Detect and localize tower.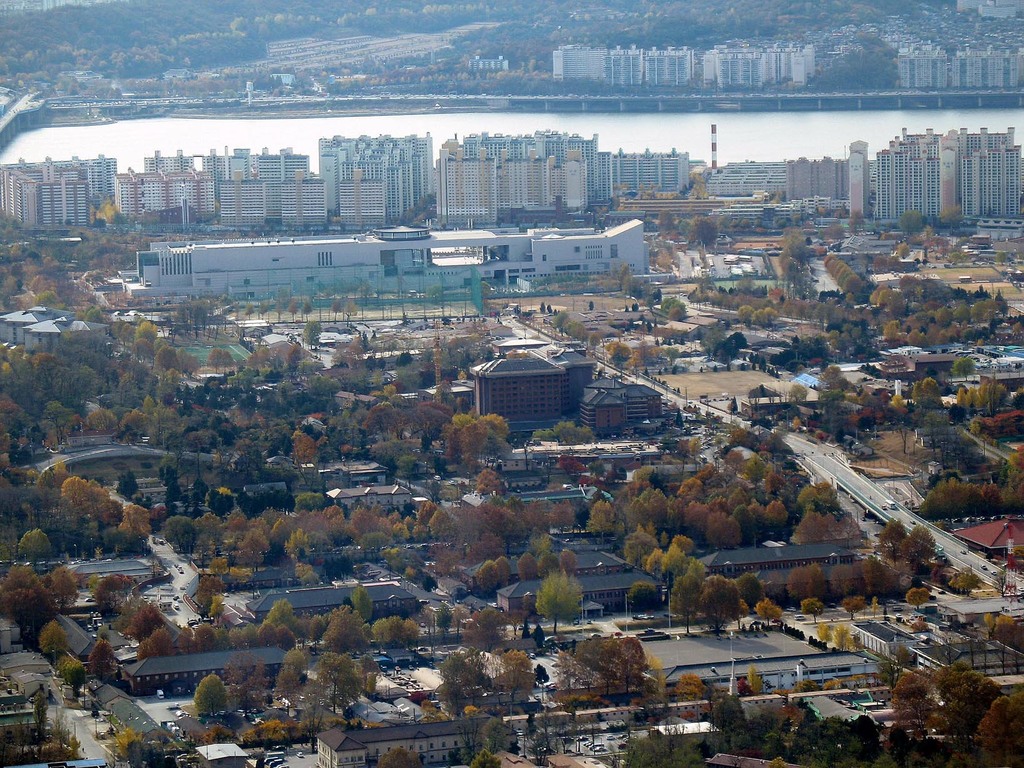
Localized at BBox(649, 47, 696, 89).
